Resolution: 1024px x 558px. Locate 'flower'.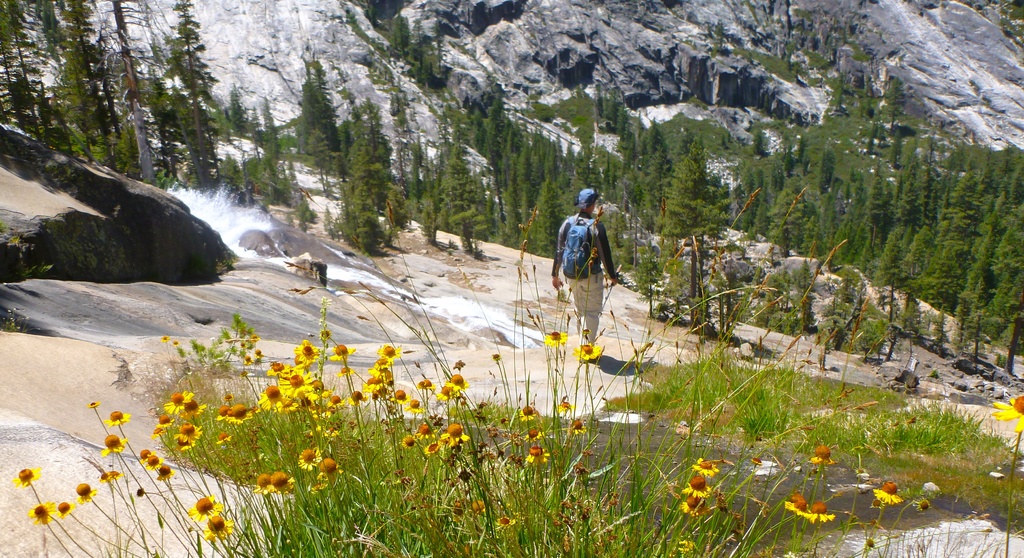
748, 455, 765, 468.
